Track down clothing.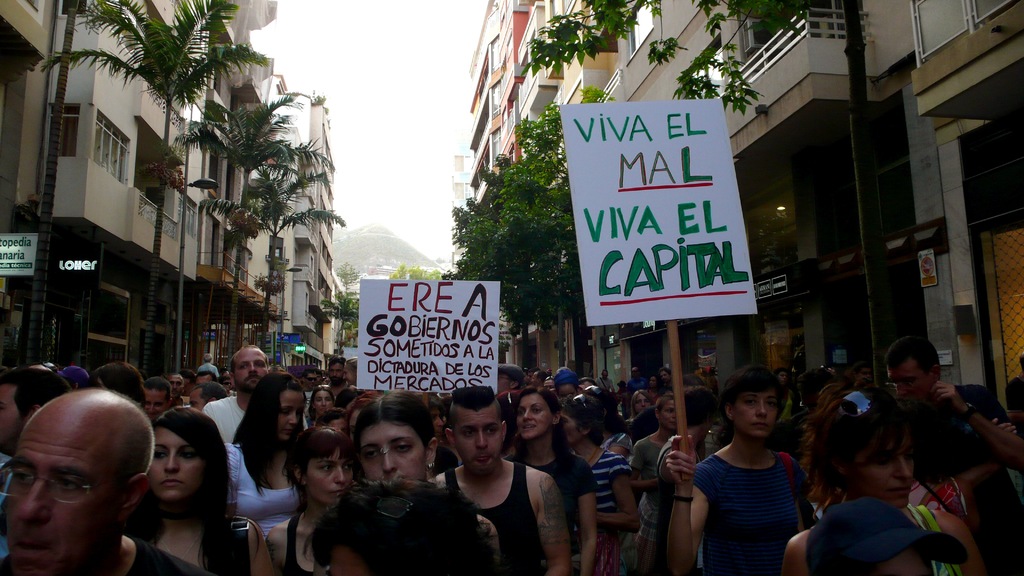
Tracked to select_region(219, 442, 304, 547).
